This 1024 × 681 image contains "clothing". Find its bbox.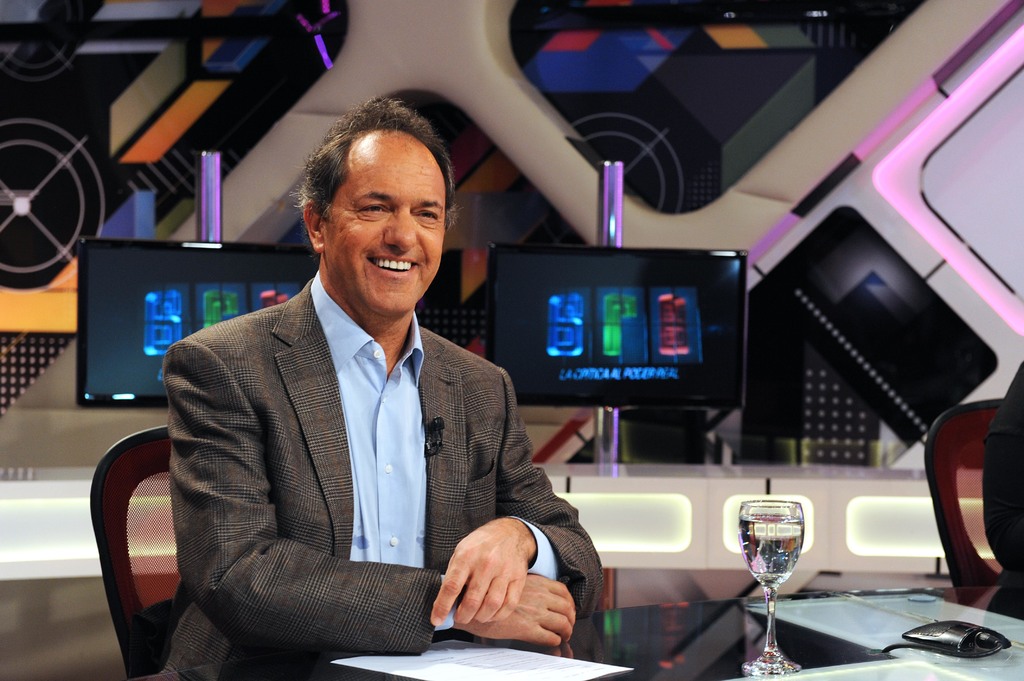
{"x1": 156, "y1": 257, "x2": 569, "y2": 679}.
